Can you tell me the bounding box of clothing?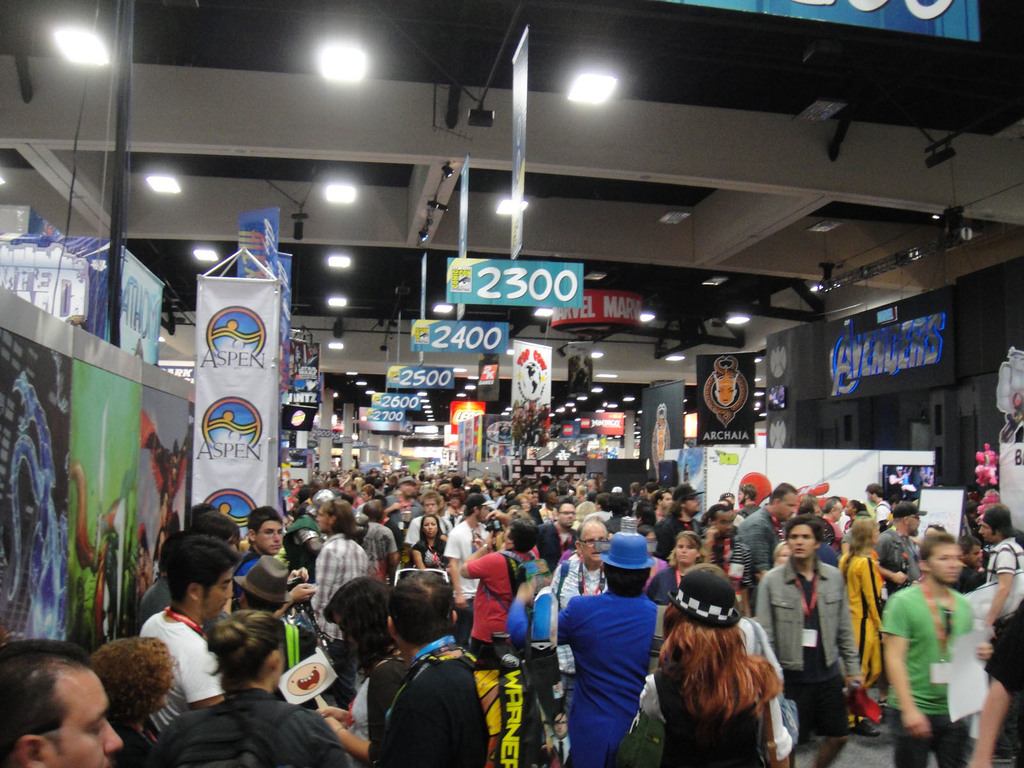
box(976, 594, 1023, 759).
